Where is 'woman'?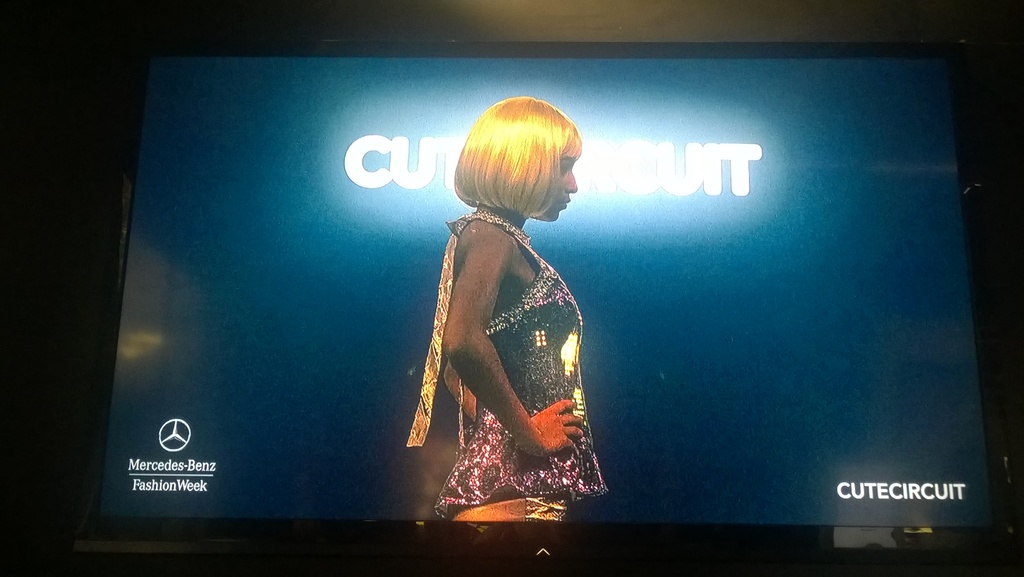
388,88,611,506.
